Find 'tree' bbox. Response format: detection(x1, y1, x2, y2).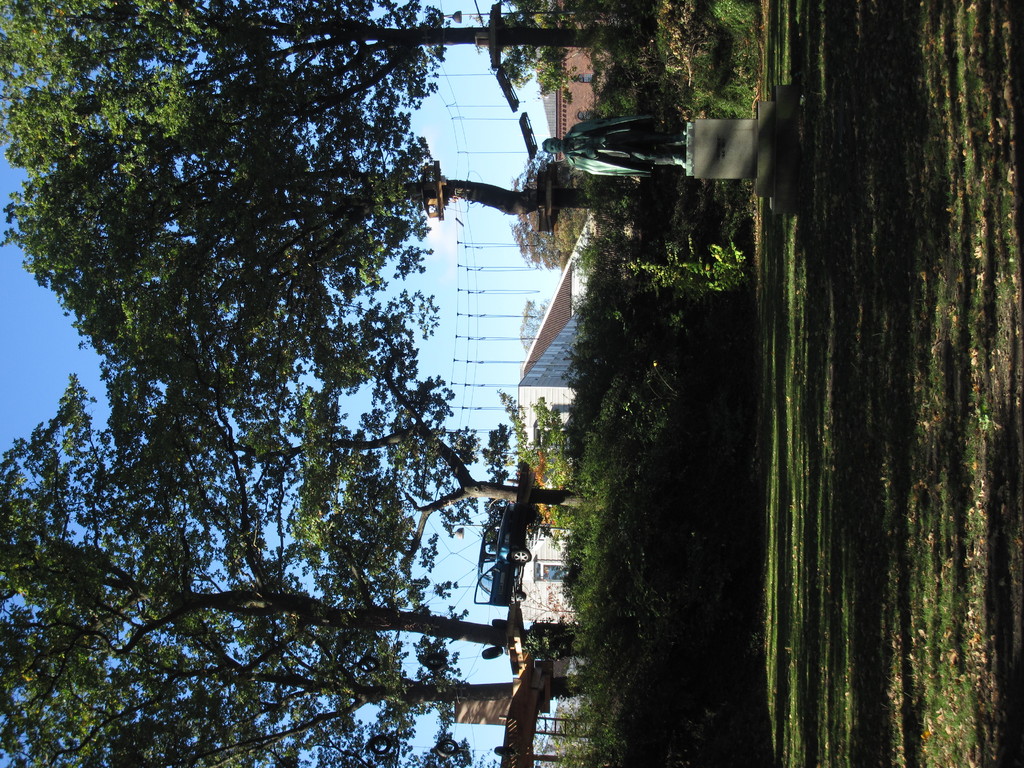
detection(0, 374, 600, 767).
